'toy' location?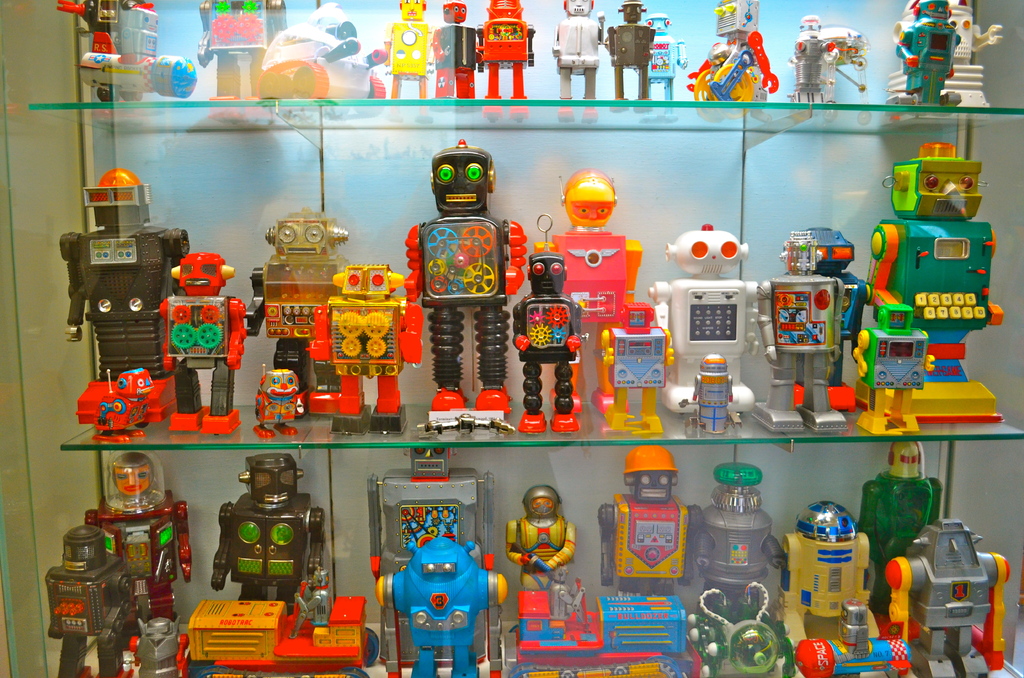
Rect(691, 464, 794, 617)
